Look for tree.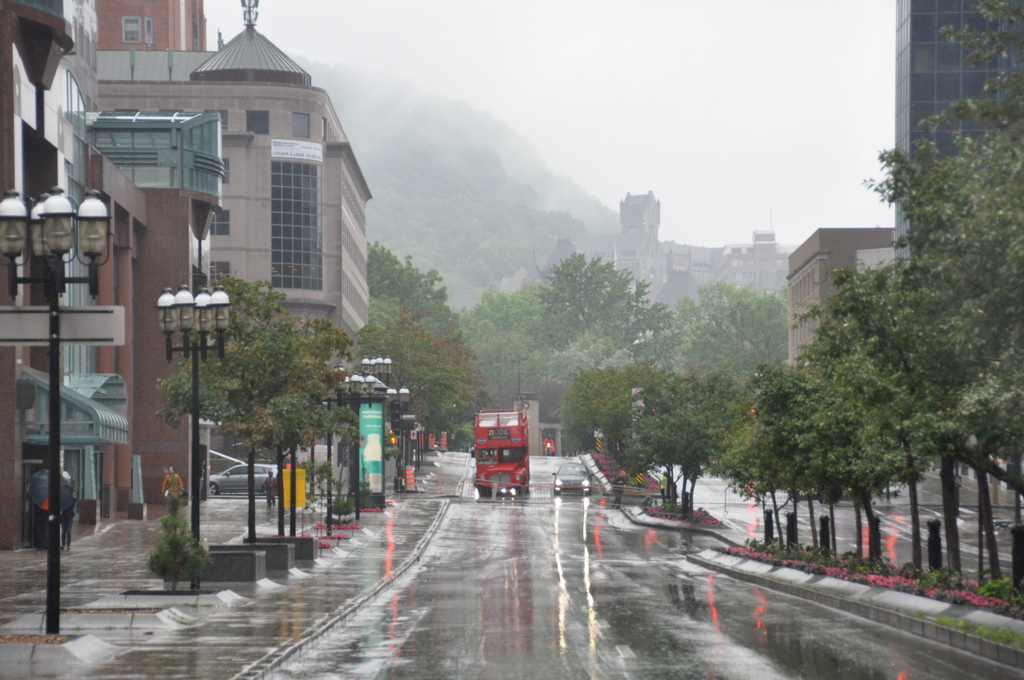
Found: <region>526, 244, 676, 425</region>.
